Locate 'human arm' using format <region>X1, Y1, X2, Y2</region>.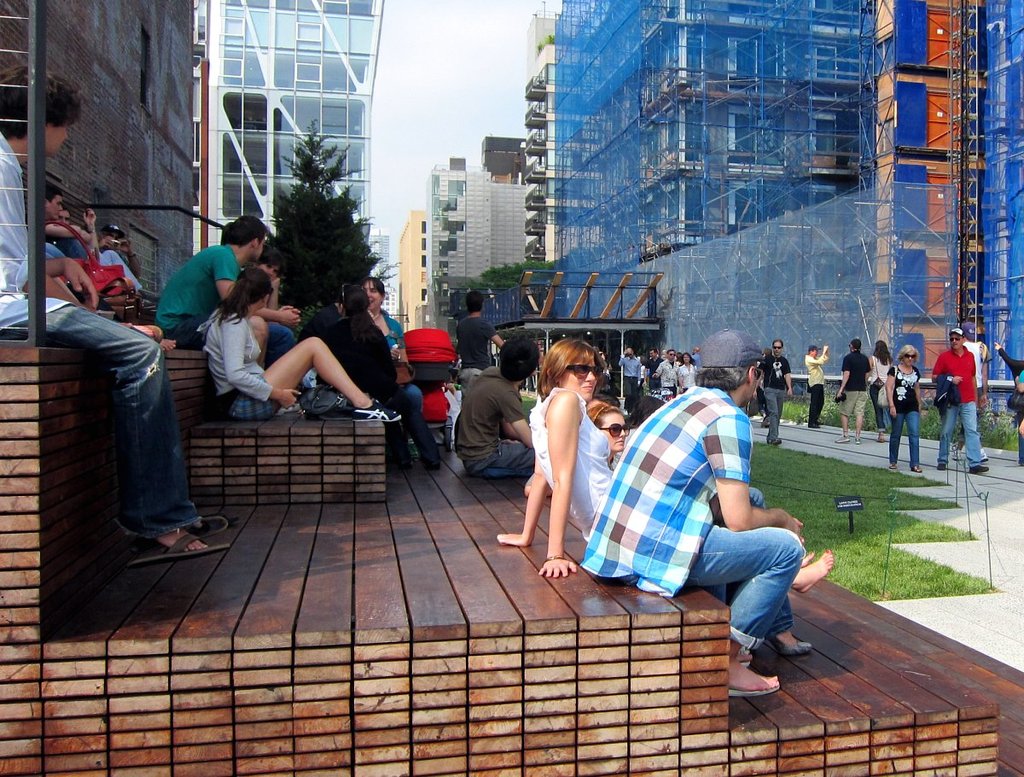
<region>501, 392, 533, 452</region>.
